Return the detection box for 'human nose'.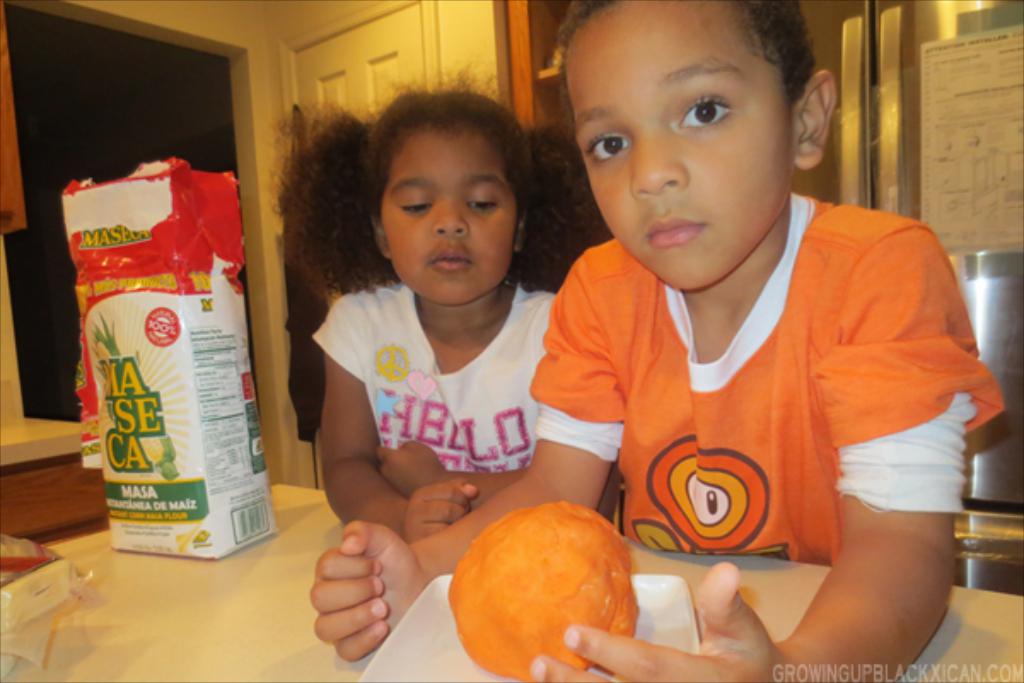
{"left": 428, "top": 195, "right": 469, "bottom": 236}.
